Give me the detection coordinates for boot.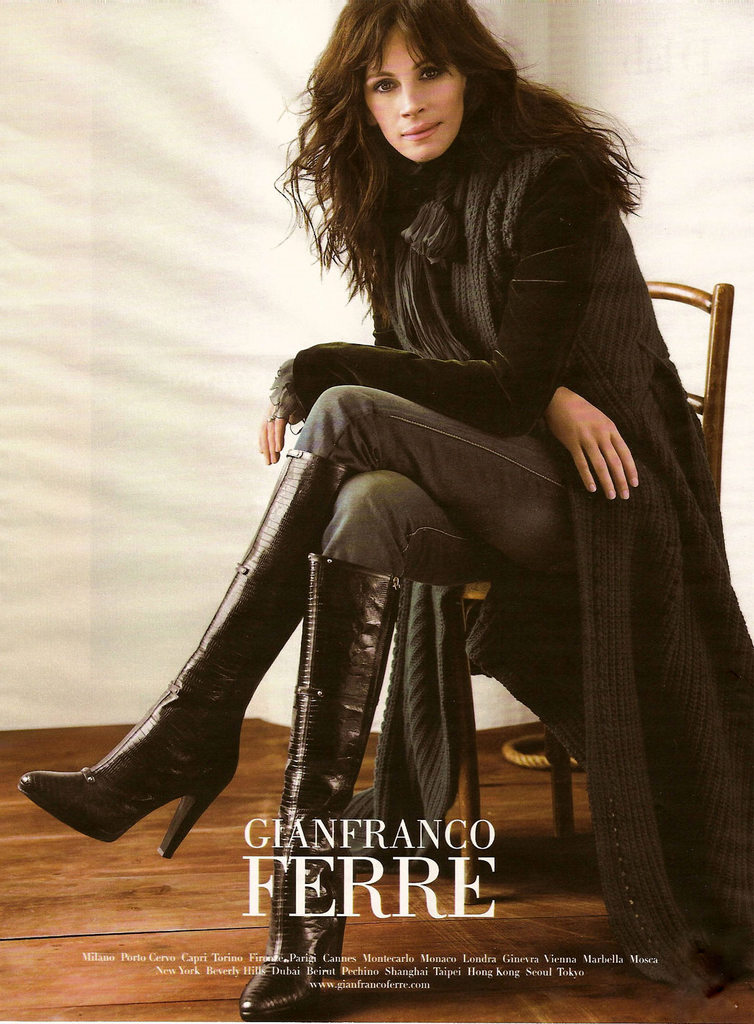
233,560,405,1016.
